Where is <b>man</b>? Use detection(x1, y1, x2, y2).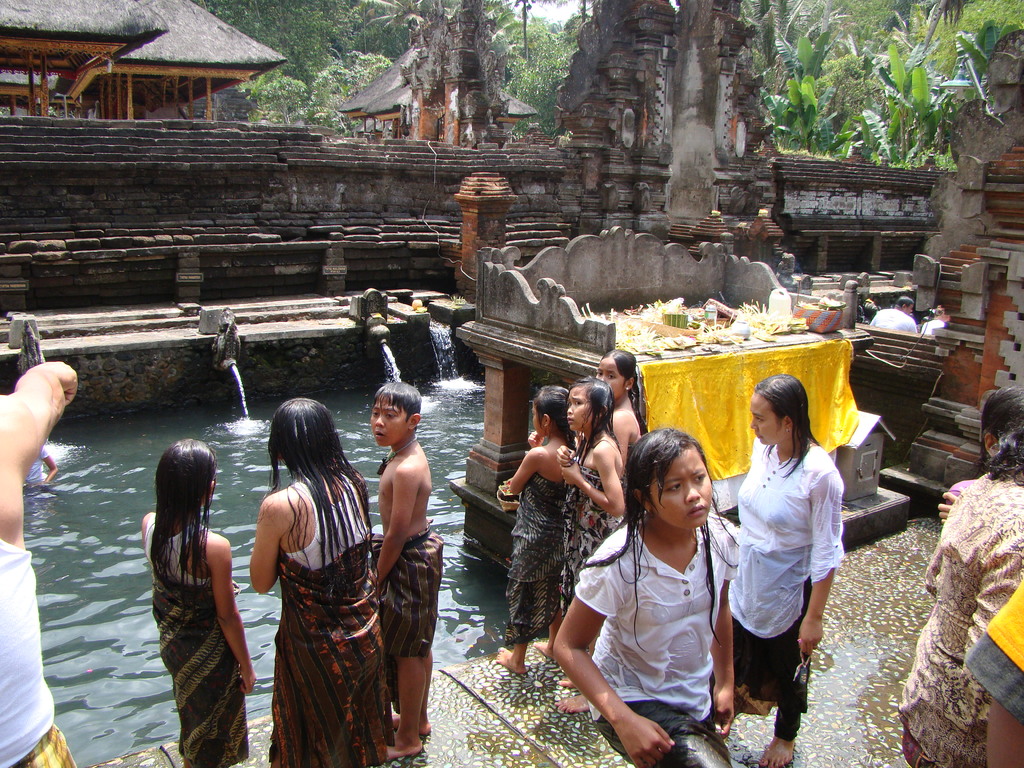
detection(370, 384, 442, 755).
